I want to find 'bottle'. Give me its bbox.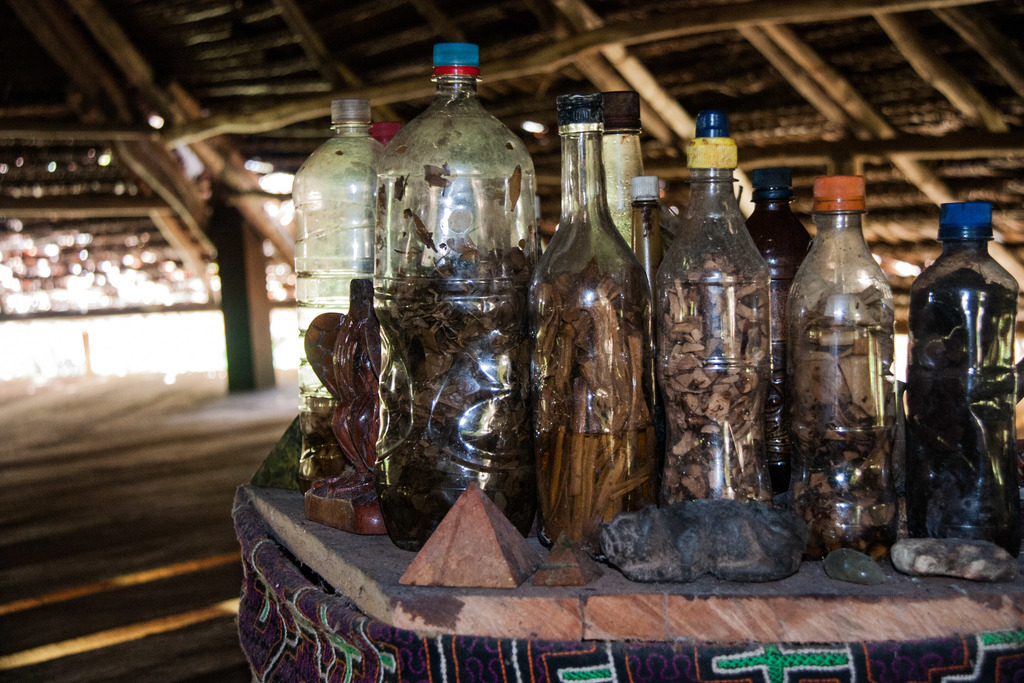
(x1=641, y1=175, x2=668, y2=361).
